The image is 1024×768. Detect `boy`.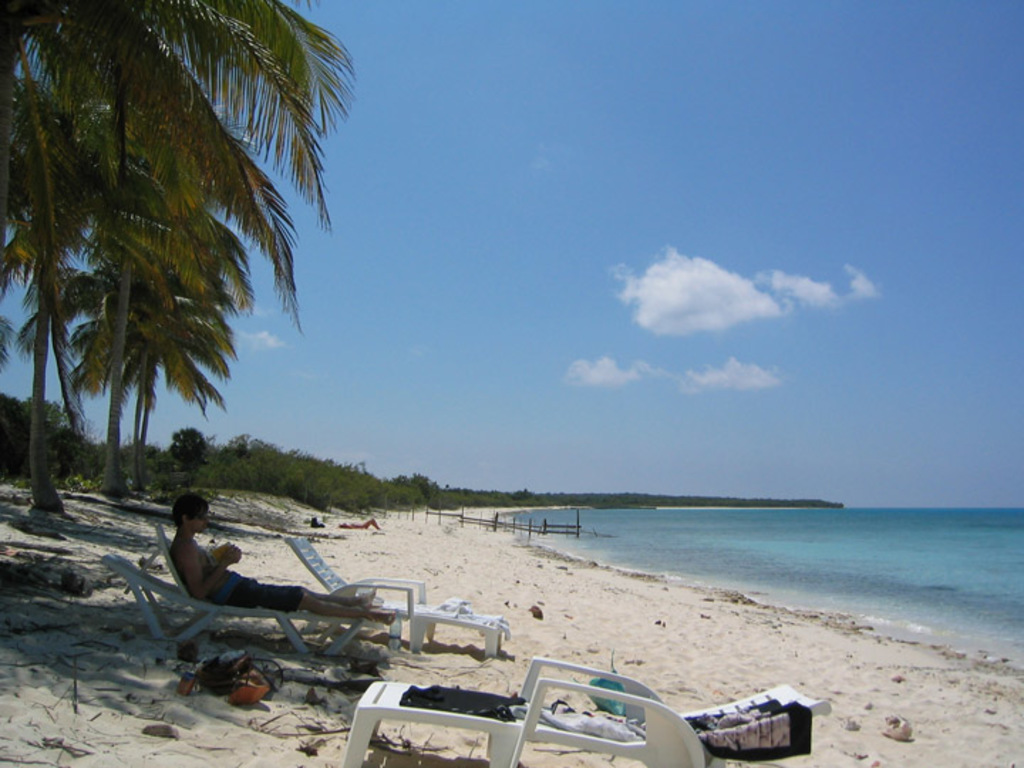
Detection: bbox=(169, 492, 395, 624).
